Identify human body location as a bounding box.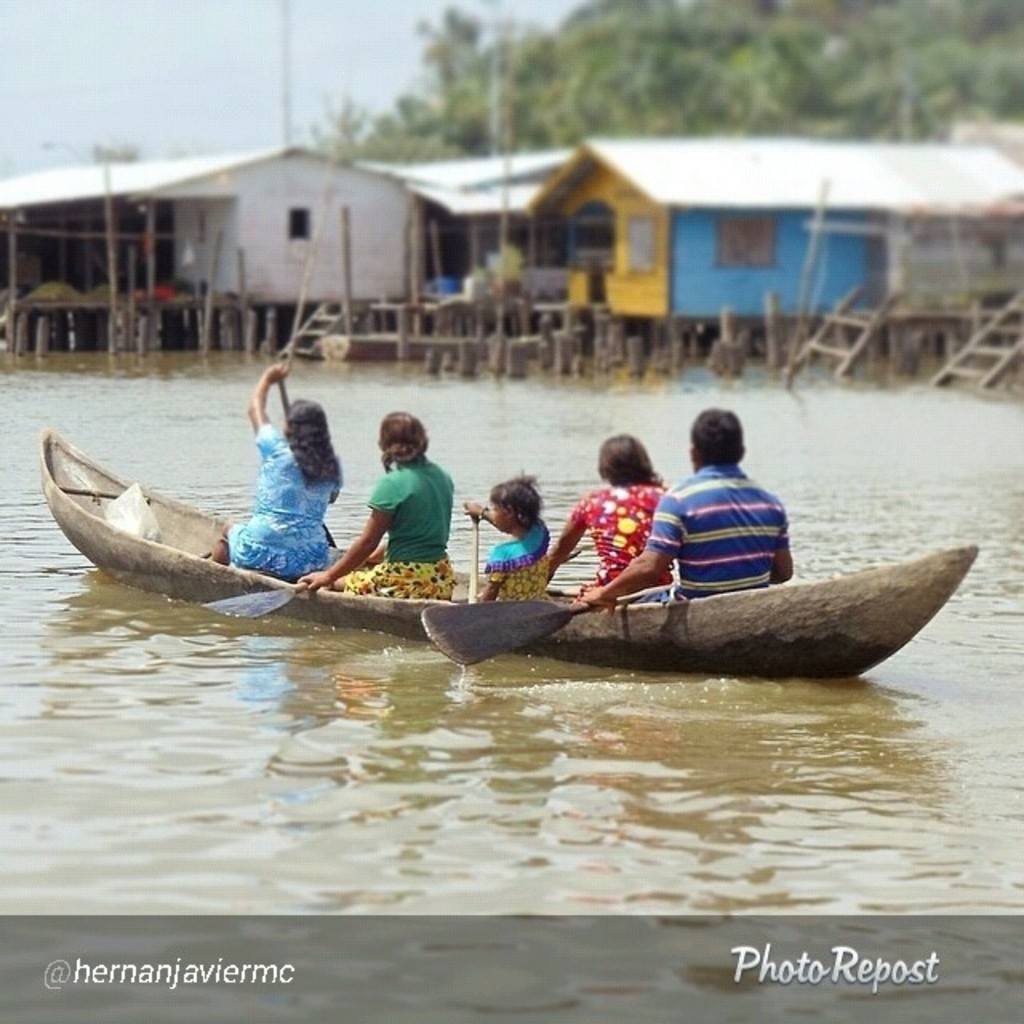
left=299, top=406, right=458, bottom=587.
